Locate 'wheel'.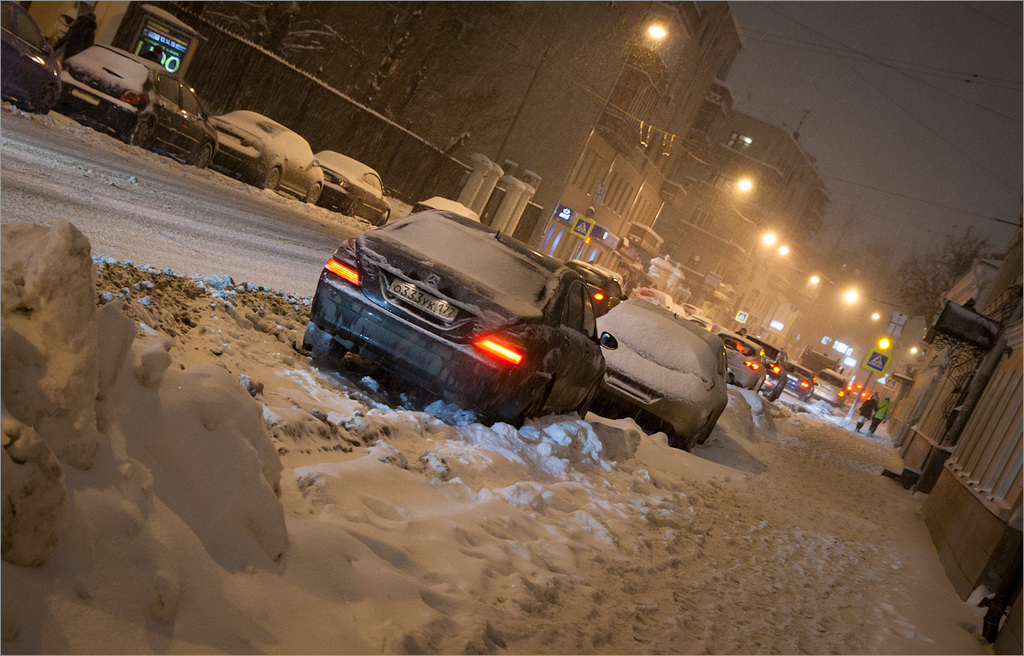
Bounding box: (308,343,345,376).
